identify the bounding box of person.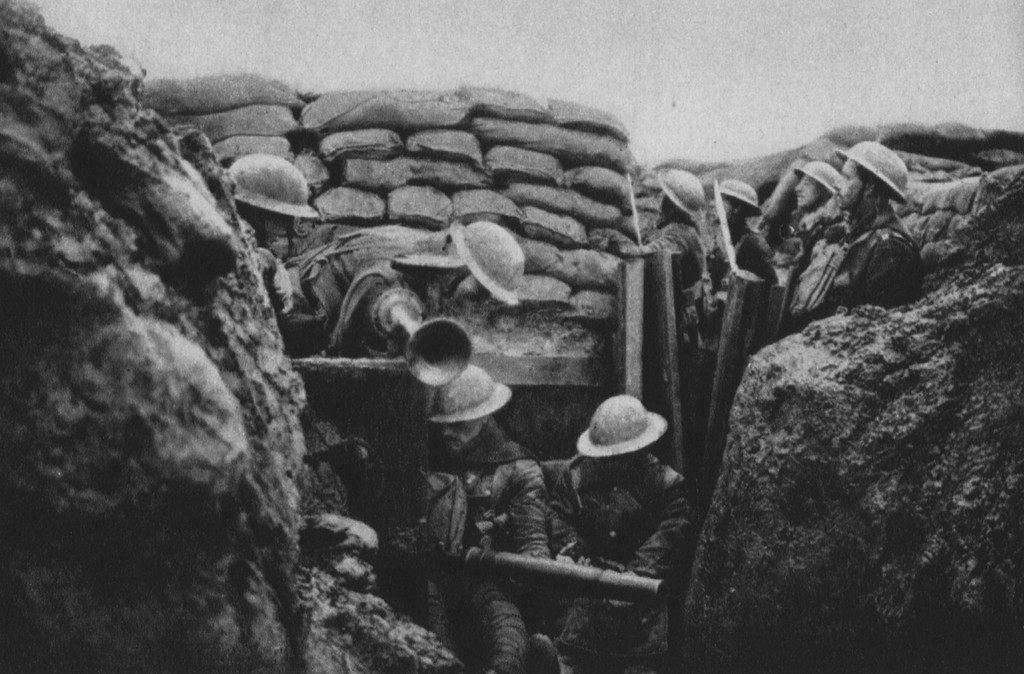
select_region(229, 163, 308, 358).
